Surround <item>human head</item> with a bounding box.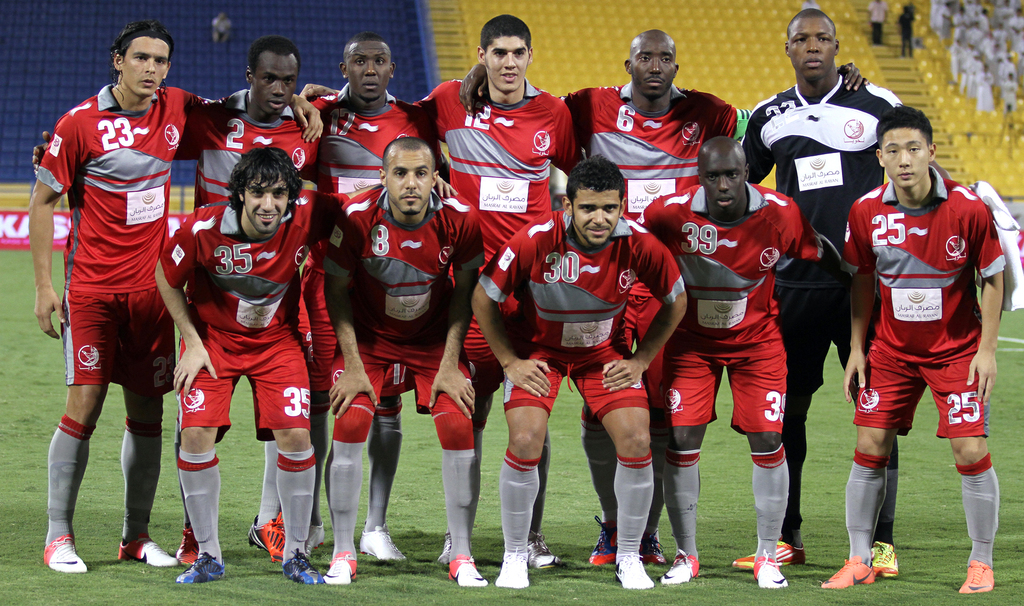
(x1=876, y1=102, x2=937, y2=191).
